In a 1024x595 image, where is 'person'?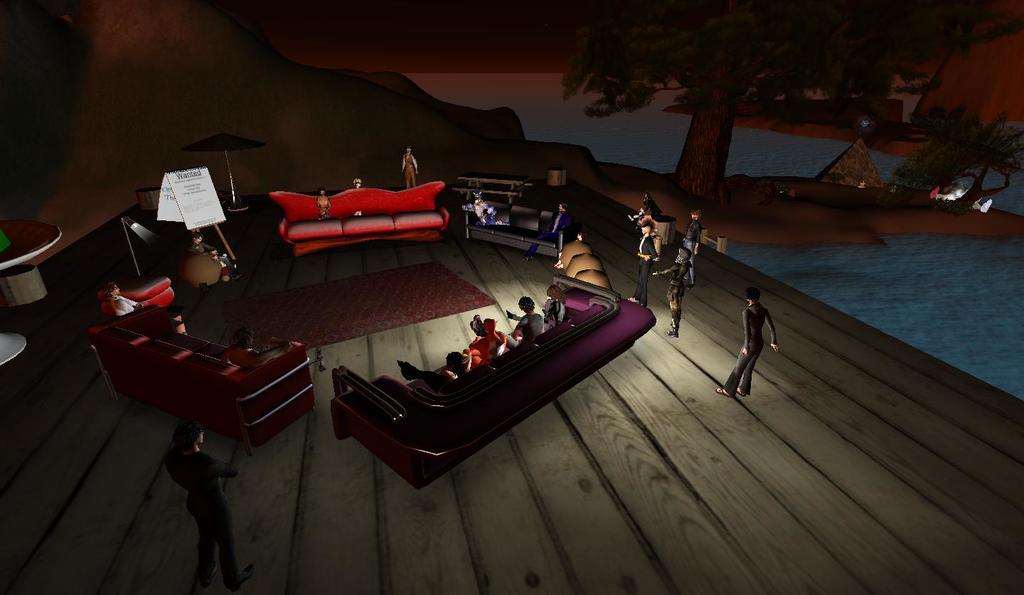
box(646, 240, 693, 336).
